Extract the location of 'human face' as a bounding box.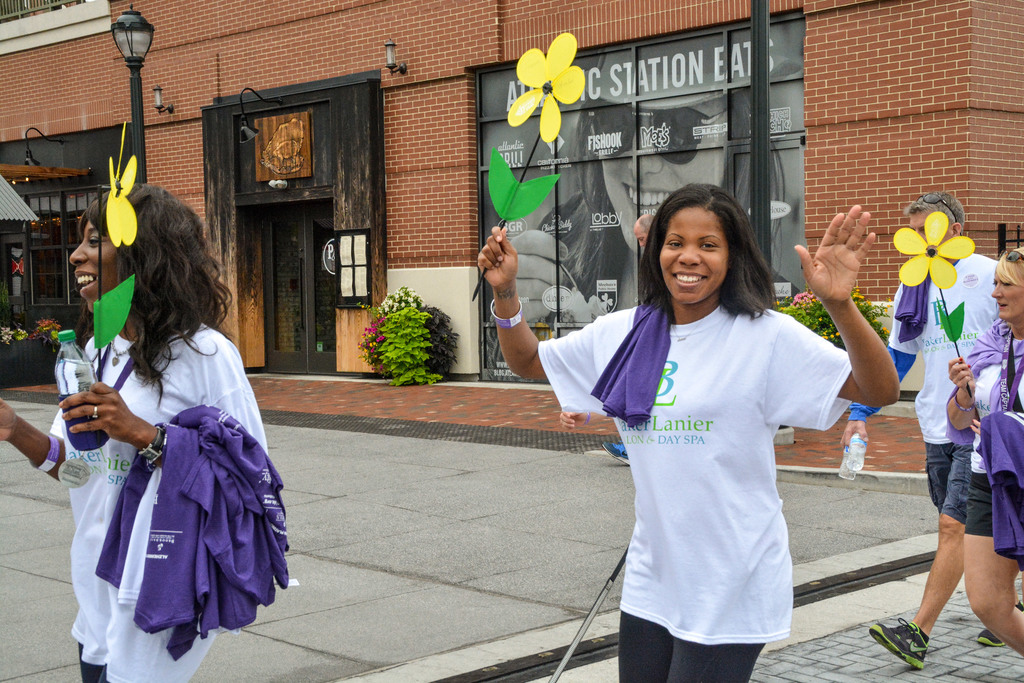
l=989, t=266, r=1023, b=316.
